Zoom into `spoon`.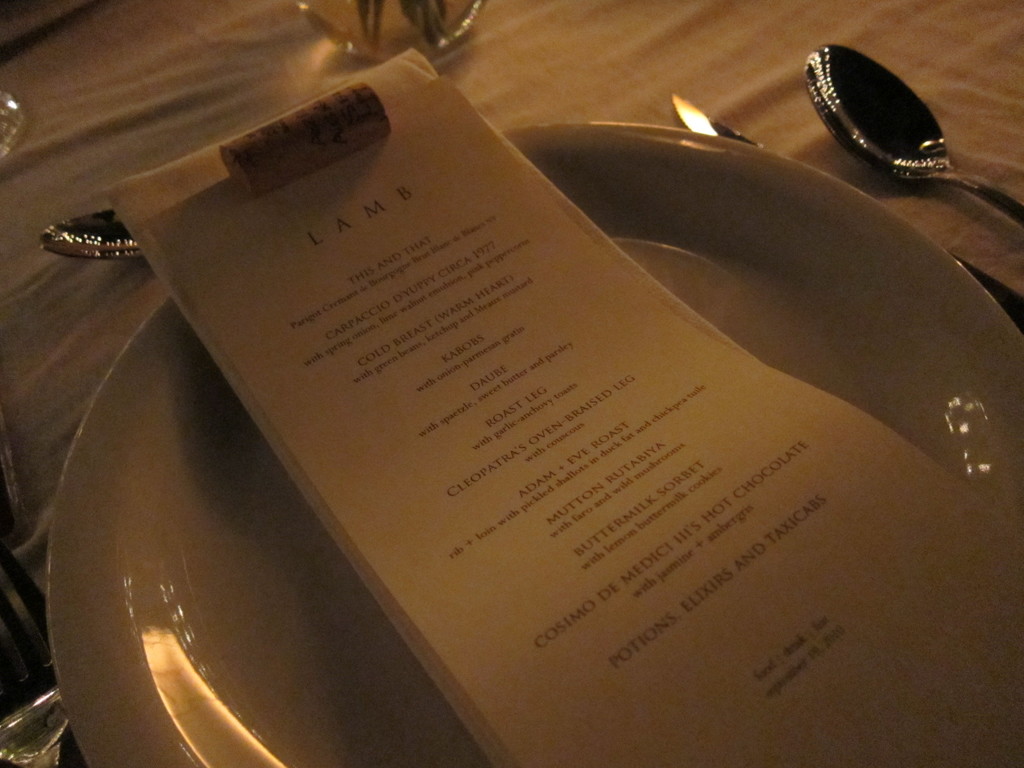
Zoom target: (x1=806, y1=43, x2=1022, y2=228).
